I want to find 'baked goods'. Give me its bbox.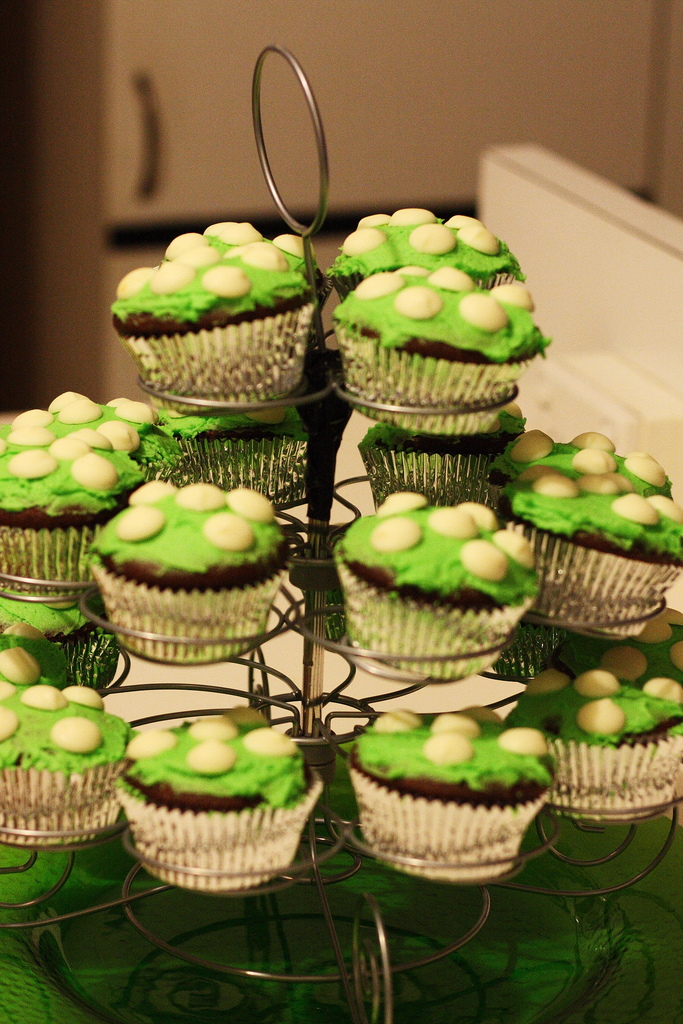
(350,708,550,890).
